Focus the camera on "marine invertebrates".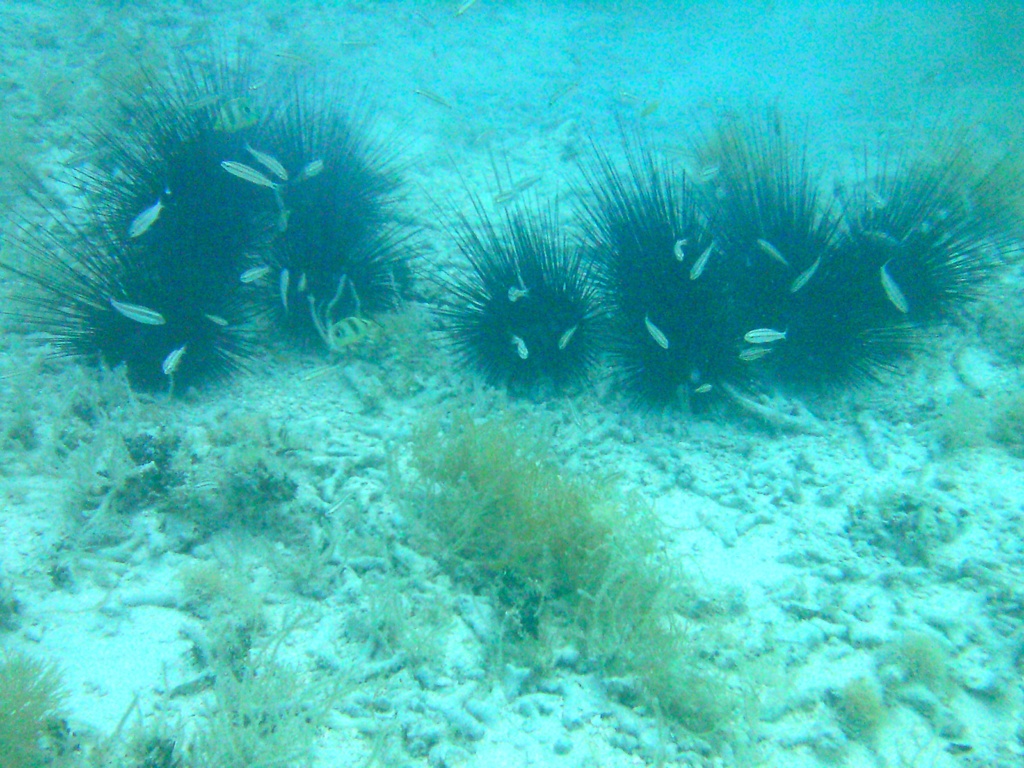
Focus region: 253,56,458,376.
